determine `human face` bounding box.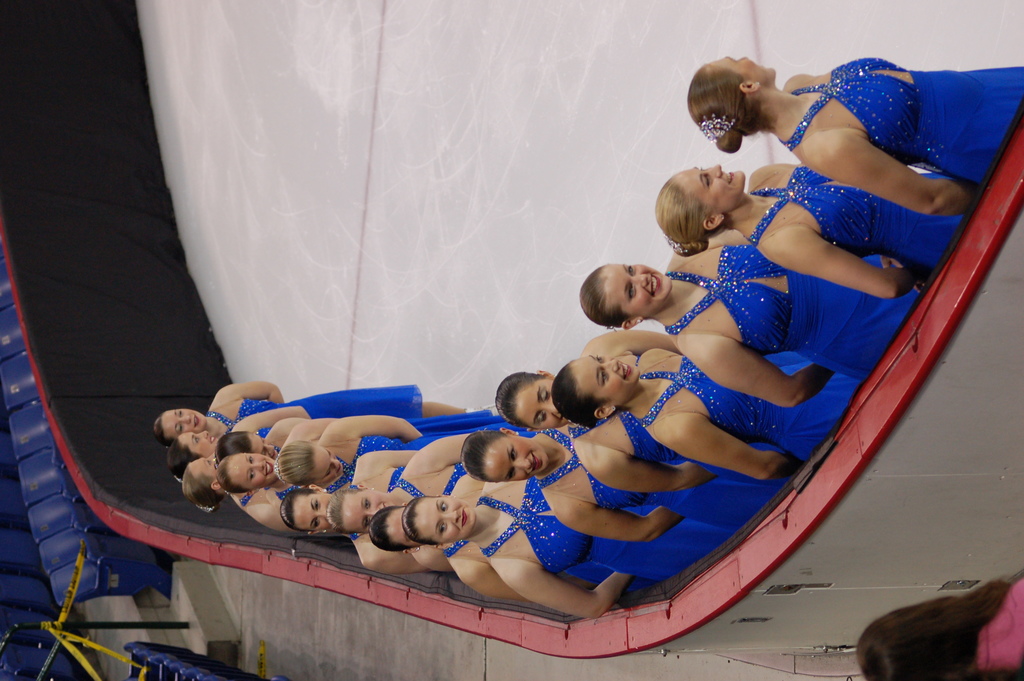
Determined: [left=387, top=507, right=417, bottom=543].
